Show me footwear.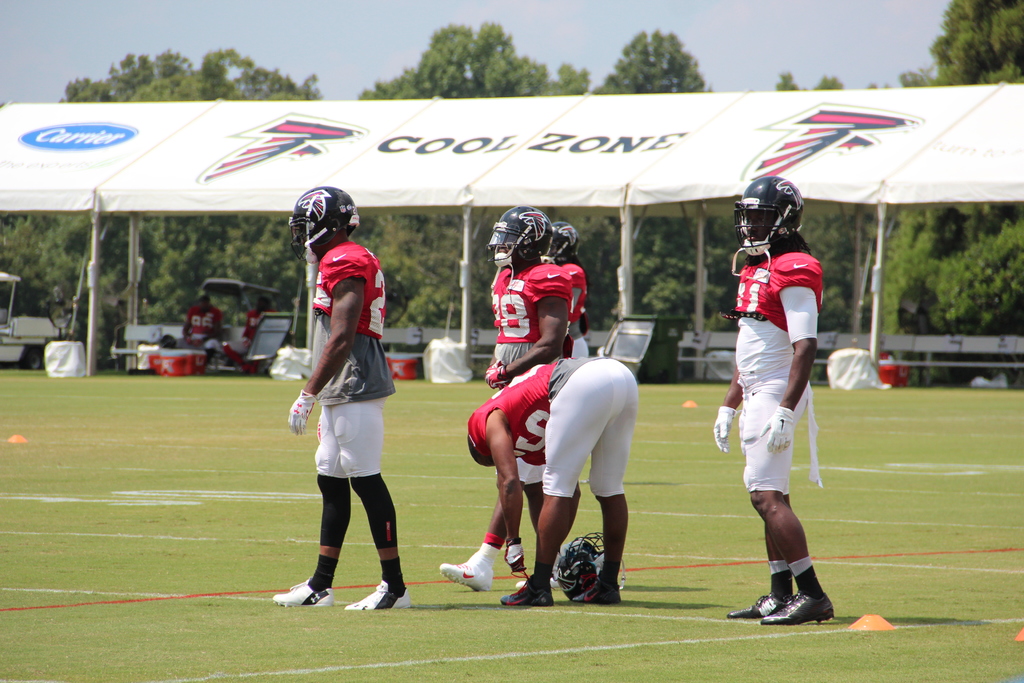
footwear is here: <box>723,585,791,620</box>.
